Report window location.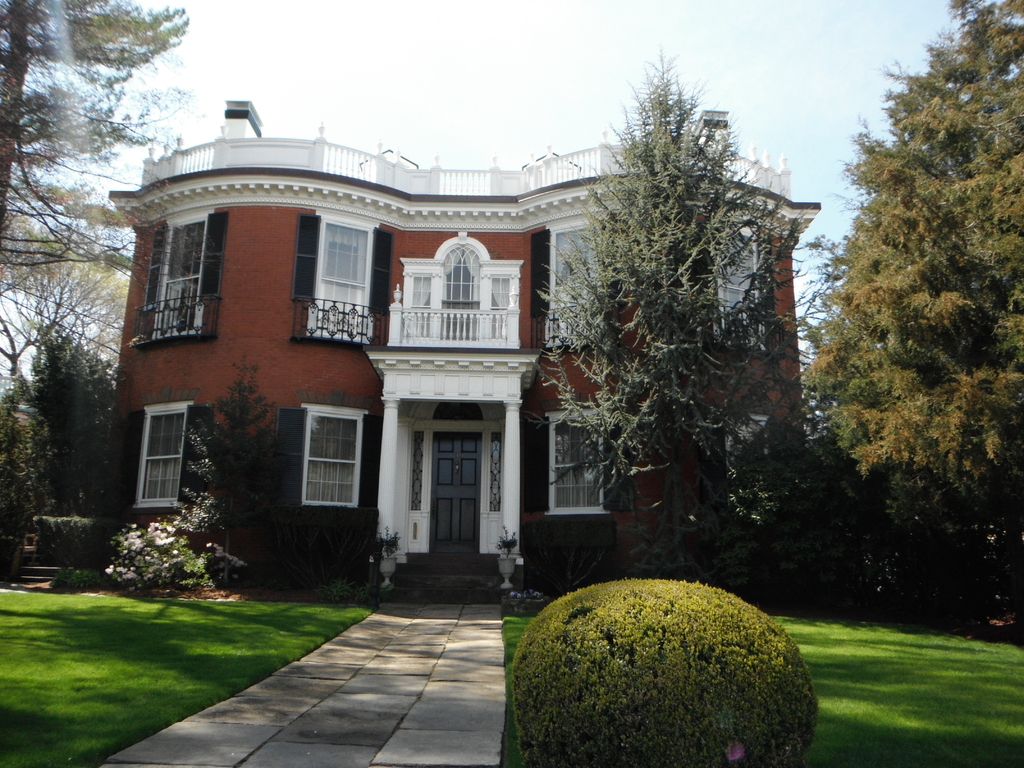
Report: 134,404,188,506.
